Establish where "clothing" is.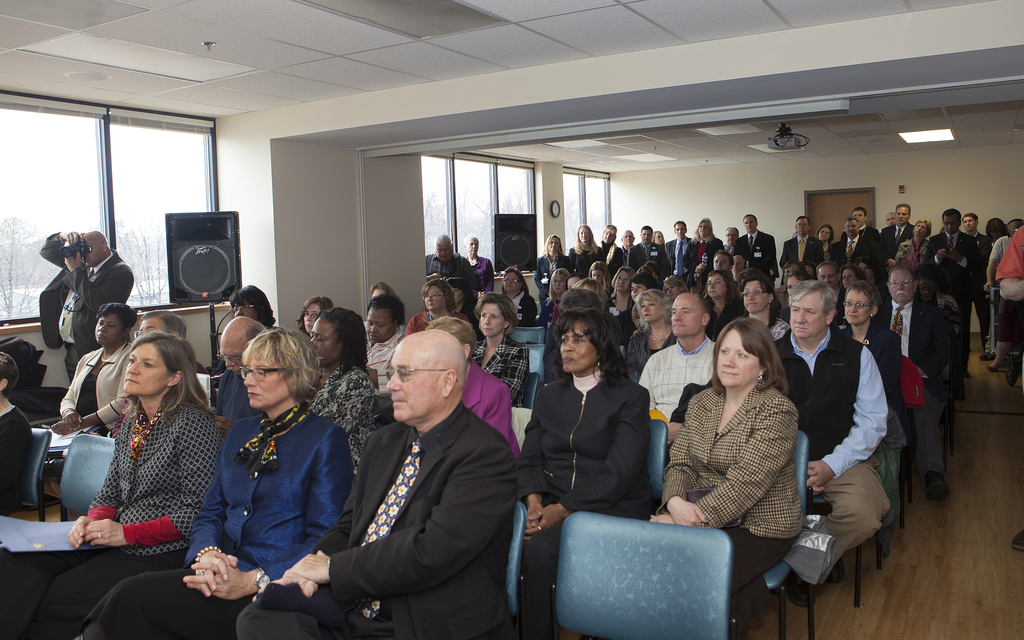
Established at 696:237:719:266.
